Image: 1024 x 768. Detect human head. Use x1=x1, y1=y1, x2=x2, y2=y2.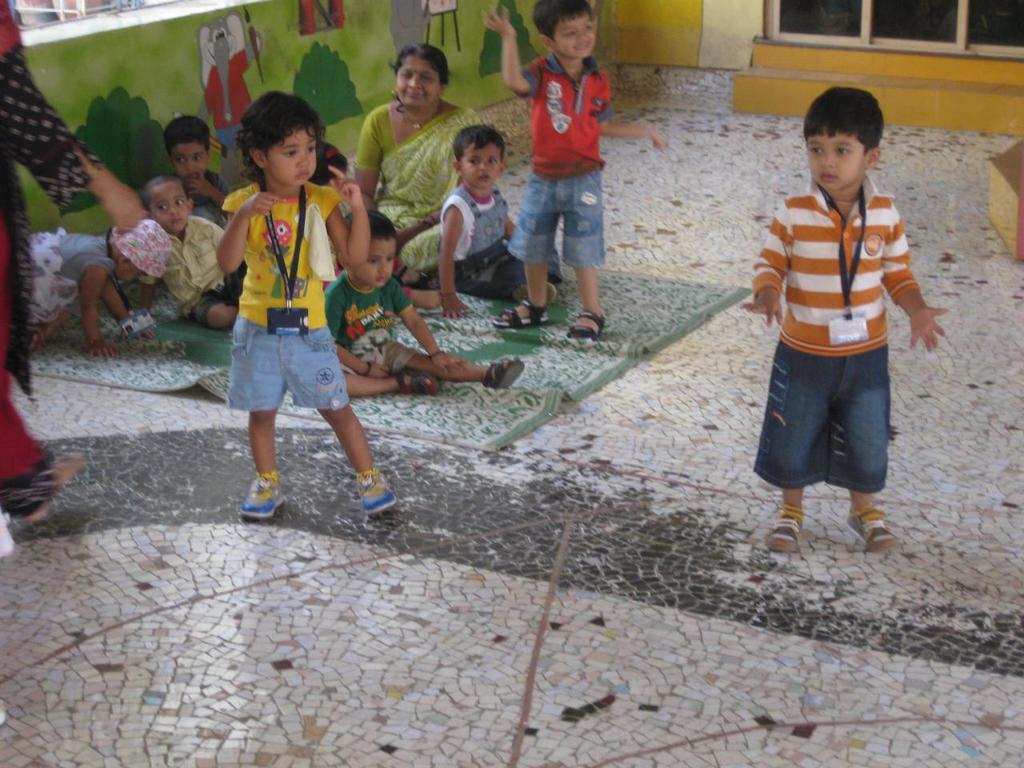
x1=390, y1=40, x2=454, y2=106.
